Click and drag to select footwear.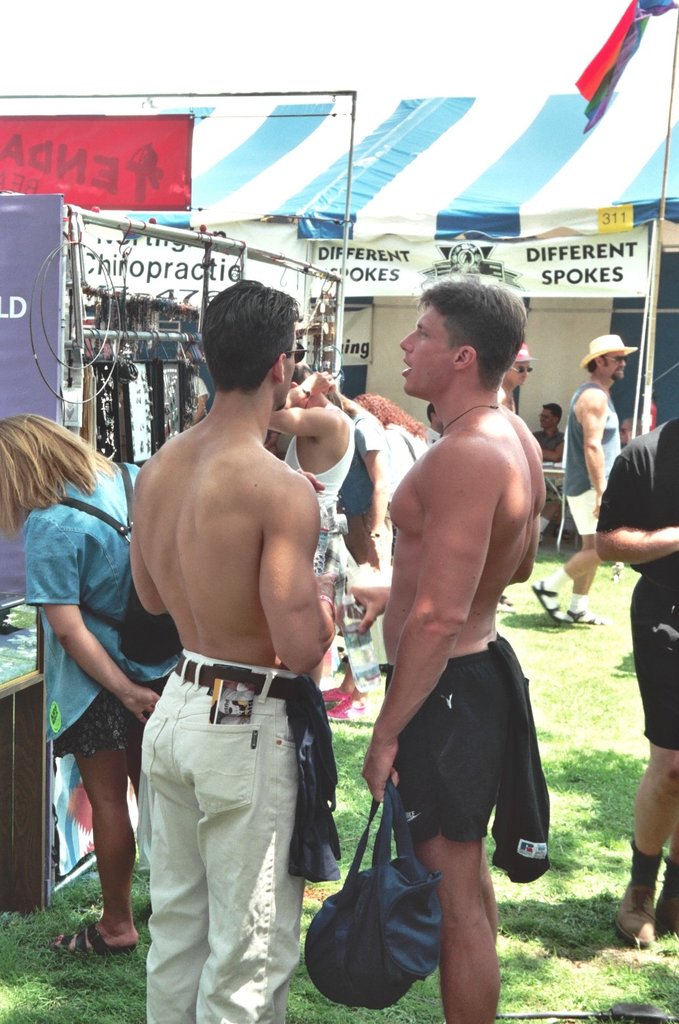
Selection: [left=656, top=892, right=678, bottom=934].
